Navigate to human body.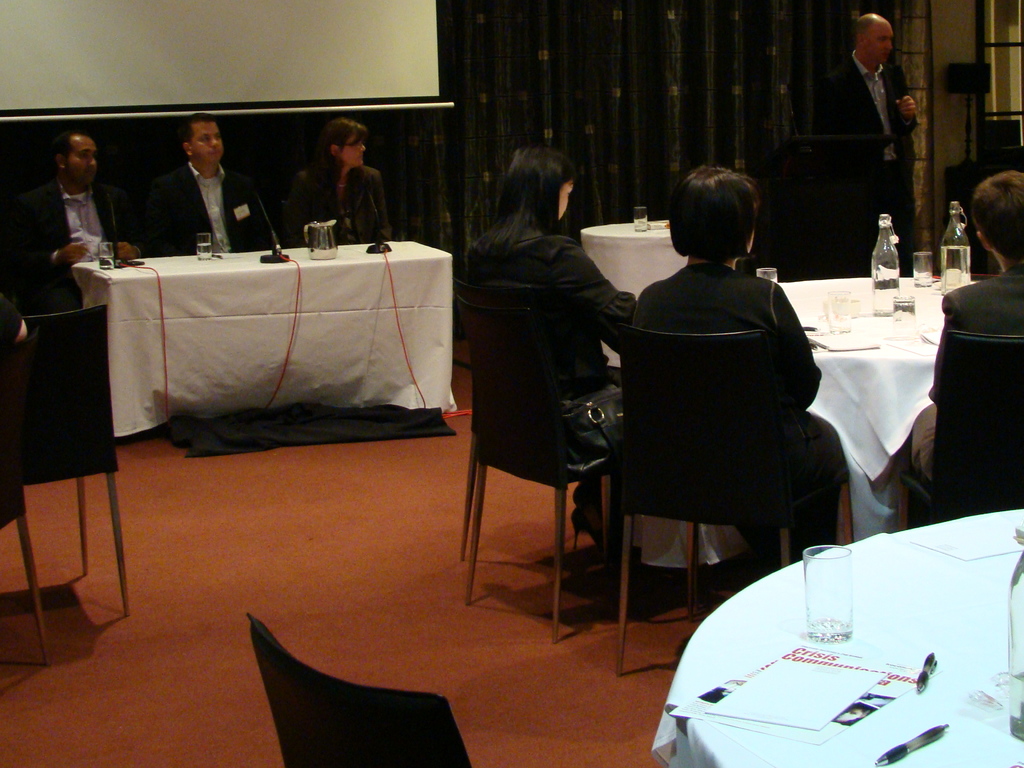
Navigation target: locate(904, 263, 1023, 532).
